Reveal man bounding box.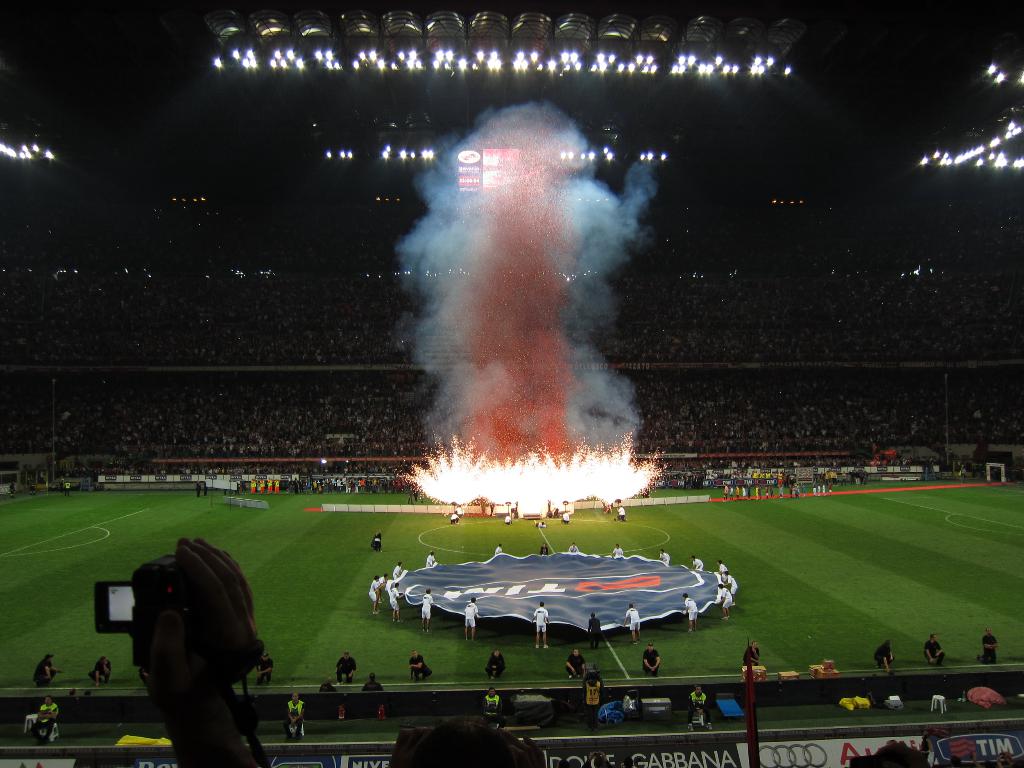
Revealed: {"x1": 691, "y1": 554, "x2": 707, "y2": 570}.
